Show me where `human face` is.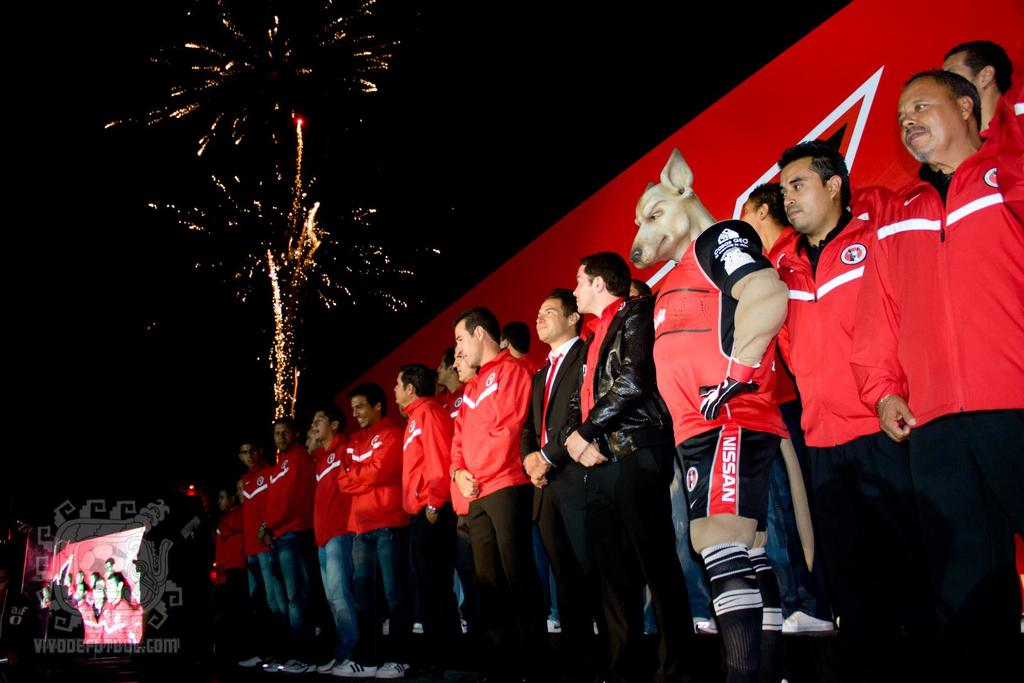
`human face` is at <region>444, 348, 468, 380</region>.
